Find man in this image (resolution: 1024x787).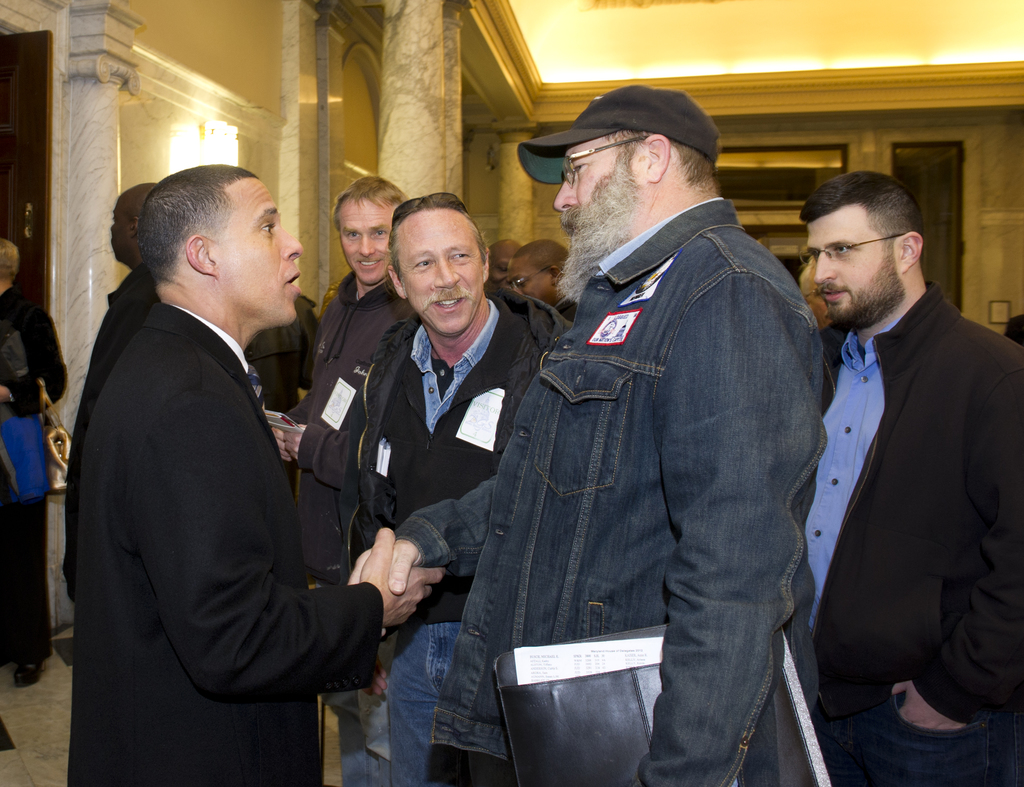
pyautogui.locateOnScreen(788, 254, 831, 330).
